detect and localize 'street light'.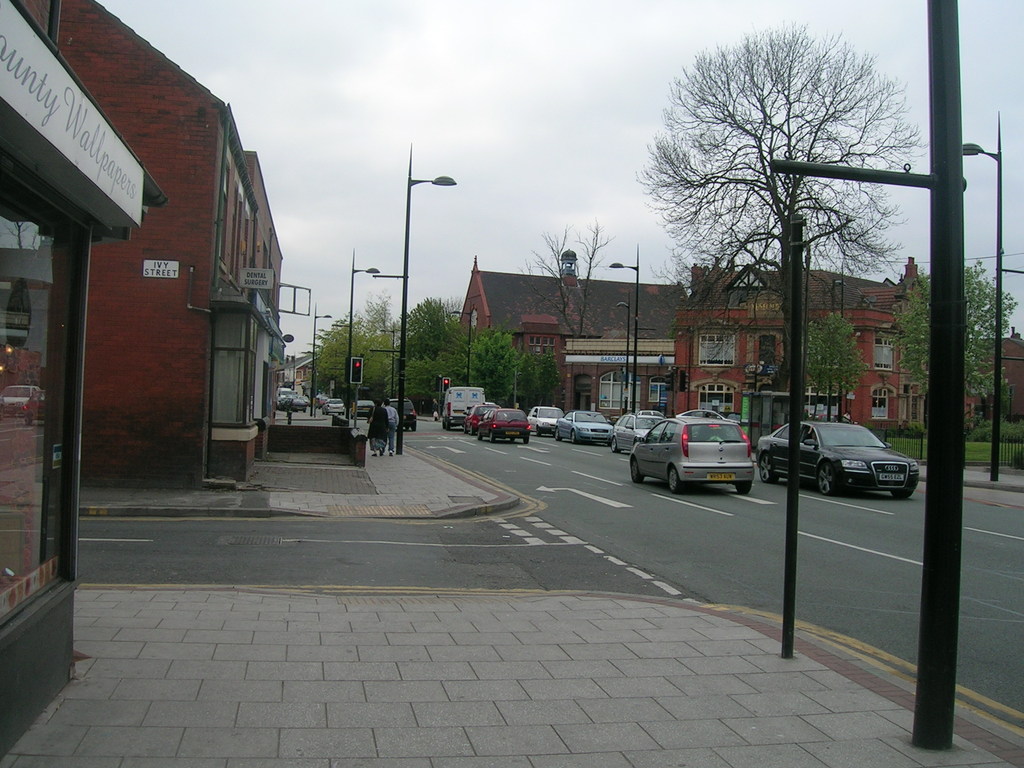
Localized at <bbox>953, 109, 1001, 484</bbox>.
